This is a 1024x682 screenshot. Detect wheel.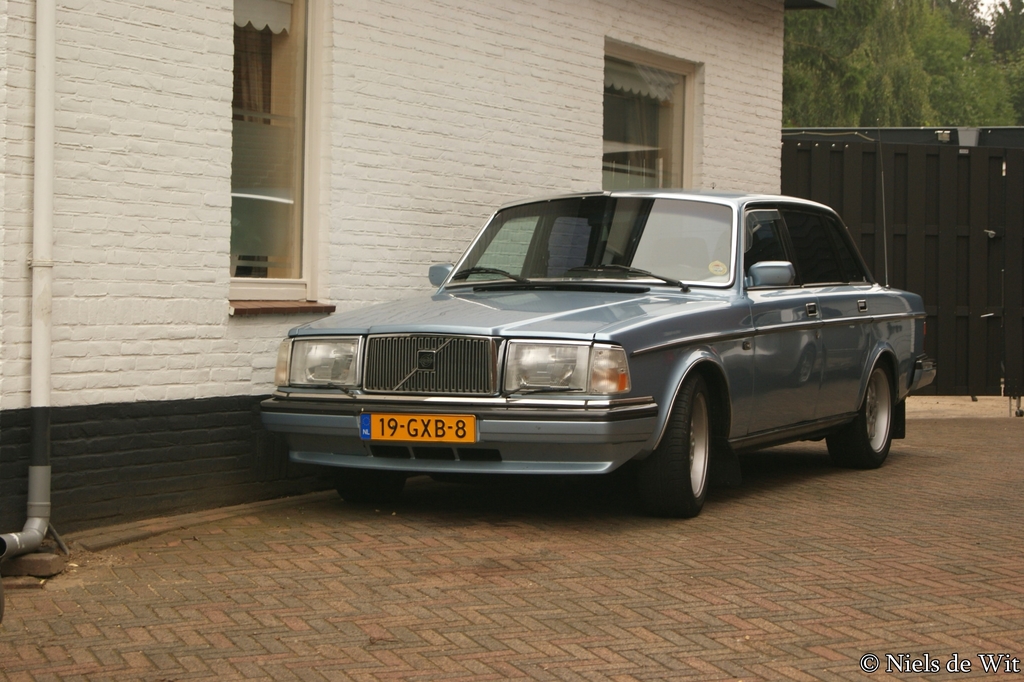
BBox(331, 467, 407, 510).
